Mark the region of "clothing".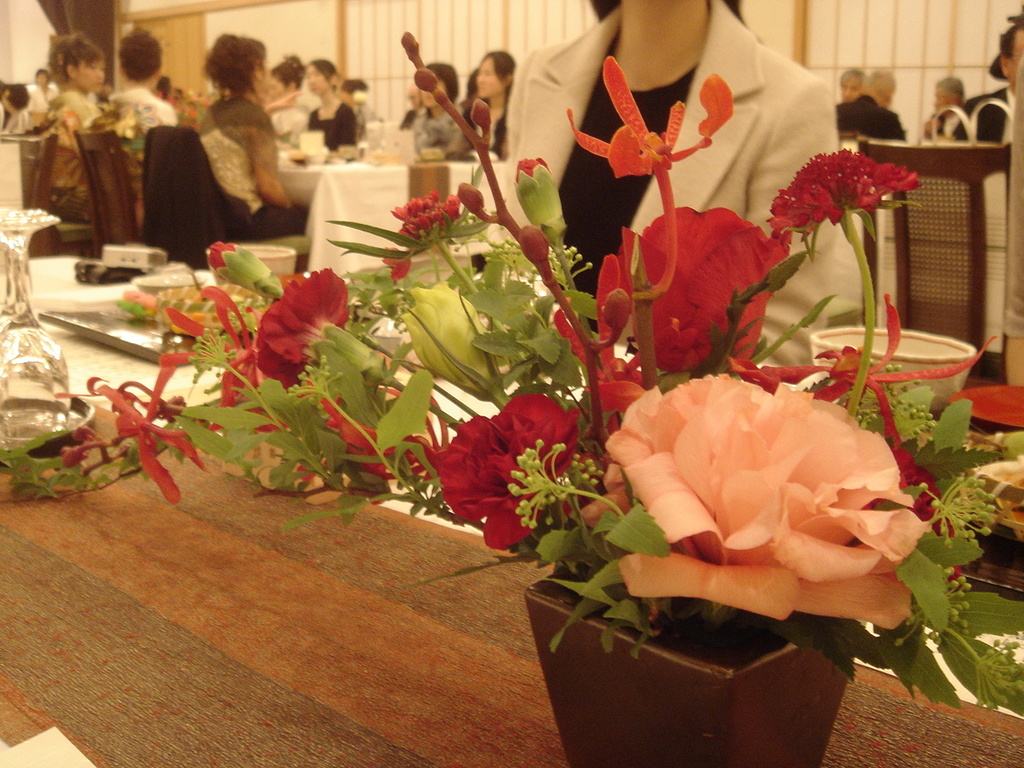
Region: BBox(958, 82, 1018, 146).
